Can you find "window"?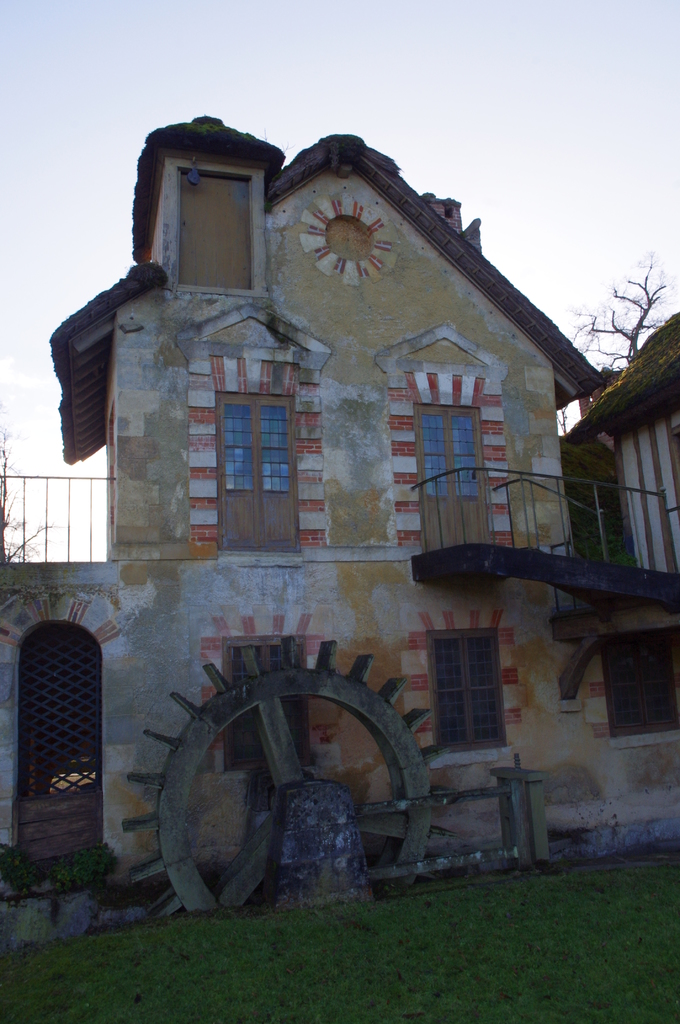
Yes, bounding box: (216,397,295,493).
